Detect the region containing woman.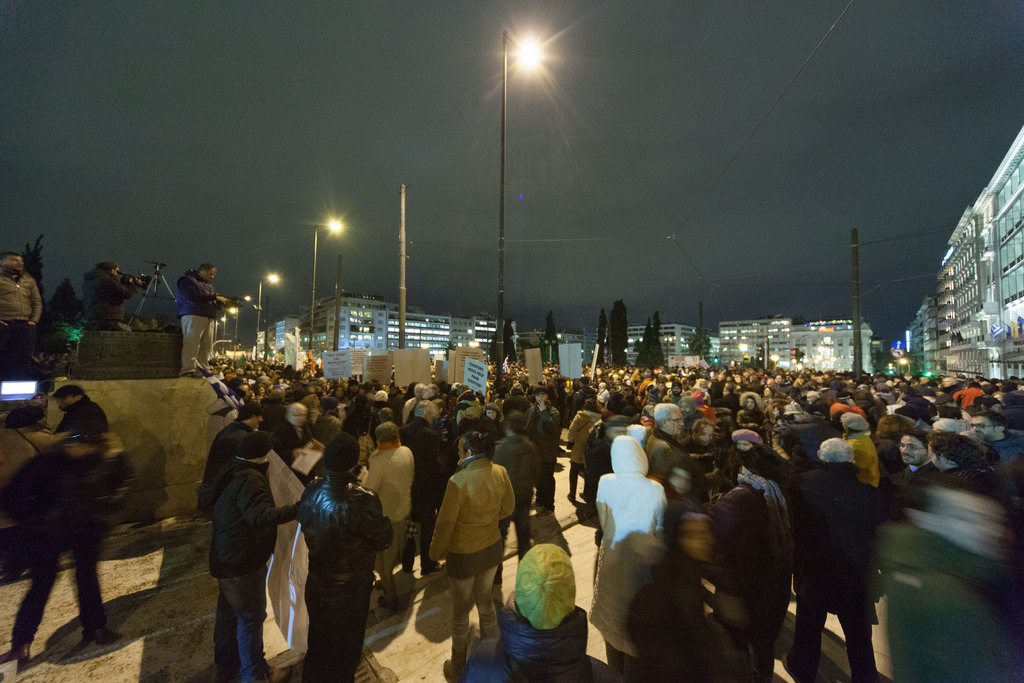
crop(687, 422, 716, 490).
